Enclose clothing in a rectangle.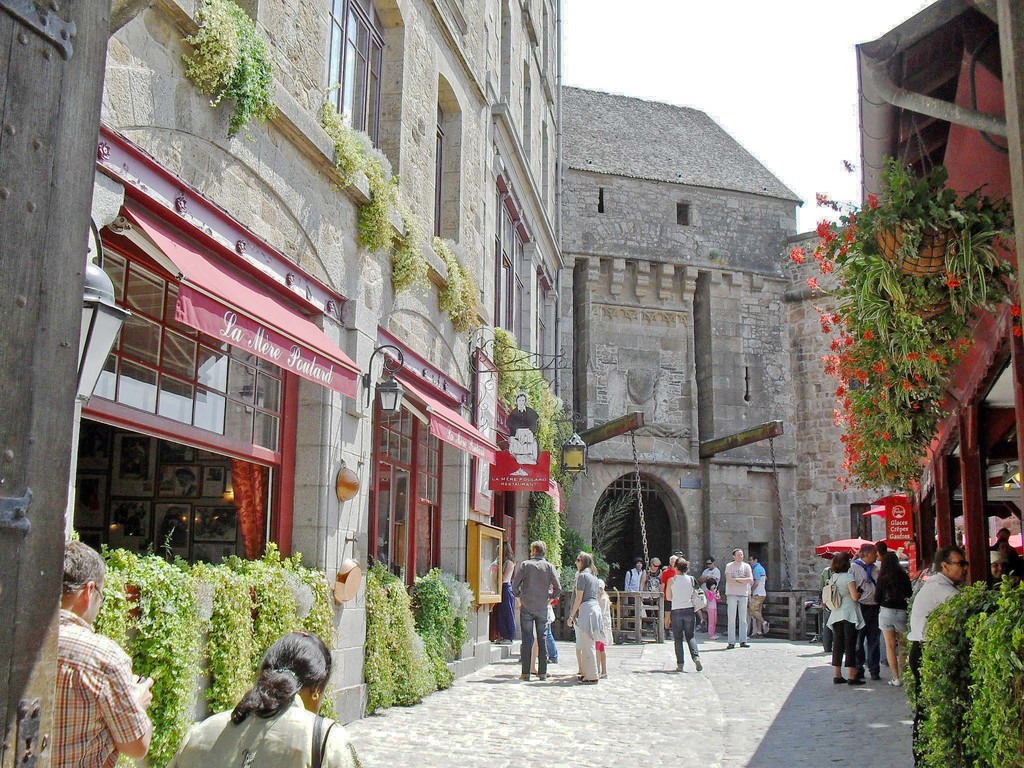
select_region(510, 556, 557, 673).
